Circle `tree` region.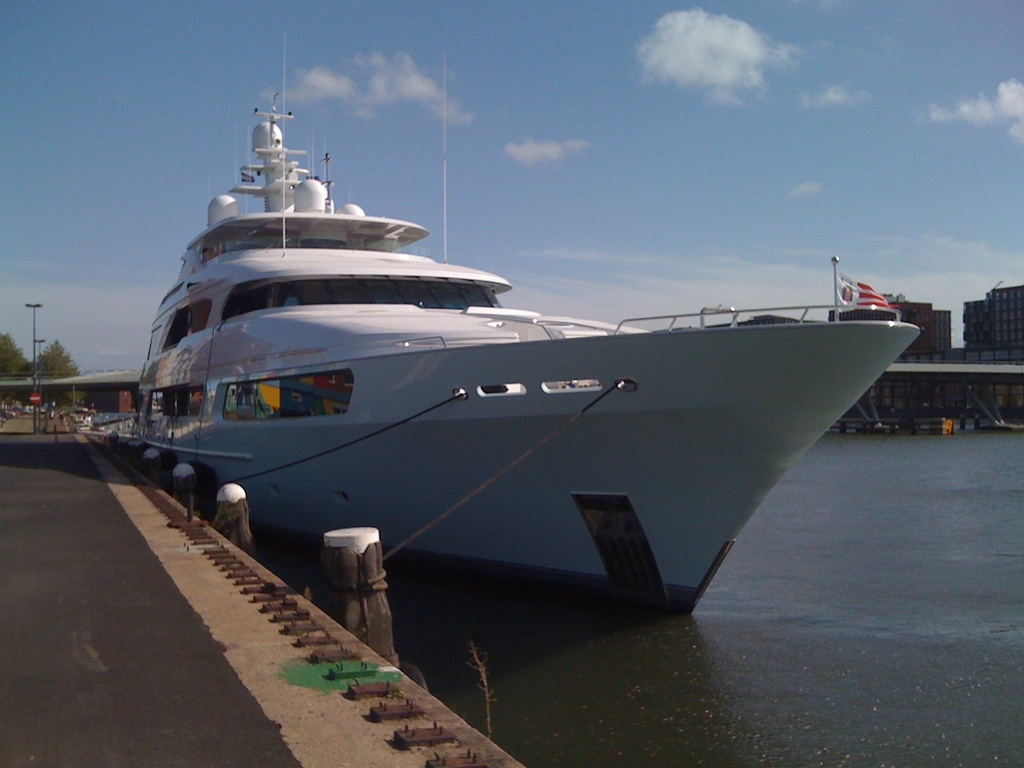
Region: detection(0, 332, 31, 415).
